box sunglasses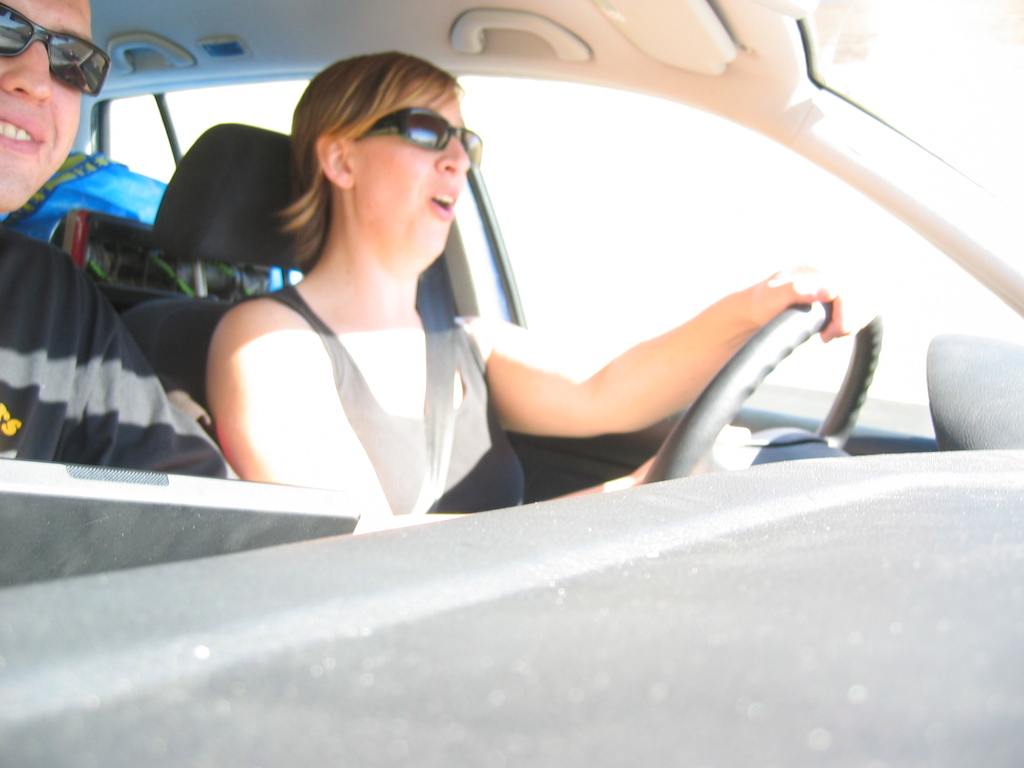
0/1/113/98
